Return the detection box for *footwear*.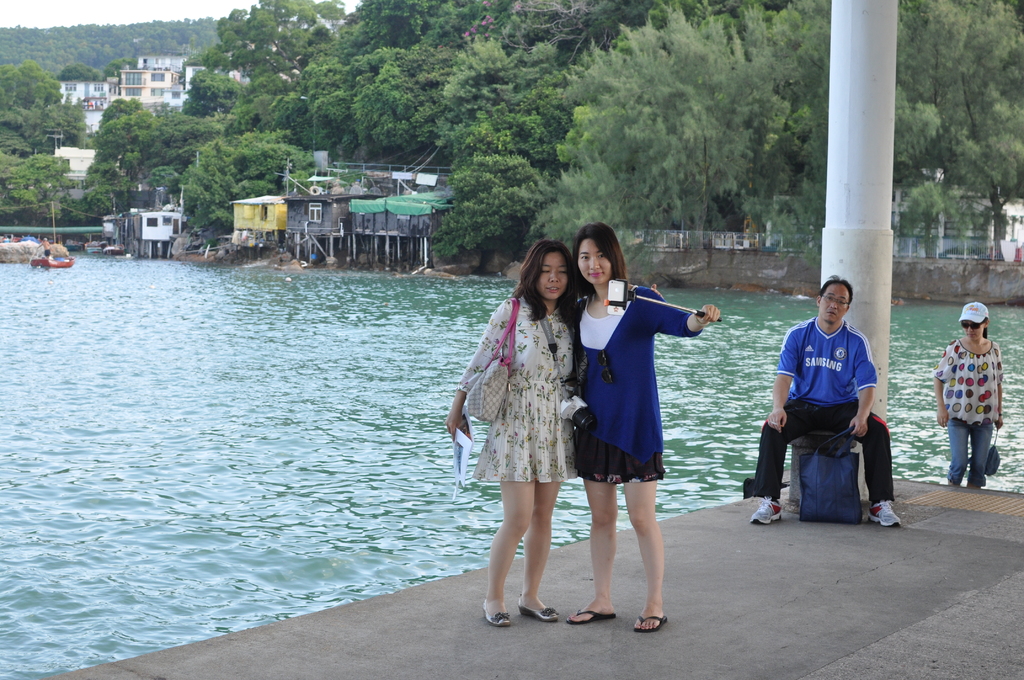
{"x1": 746, "y1": 495, "x2": 783, "y2": 528}.
